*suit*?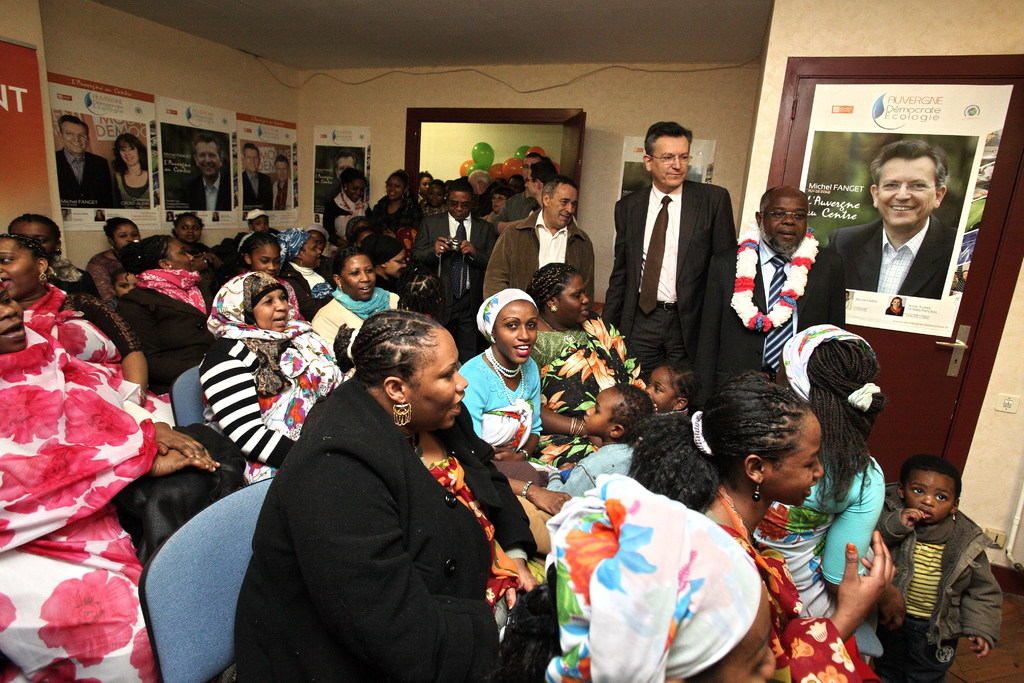
[x1=52, y1=148, x2=122, y2=207]
